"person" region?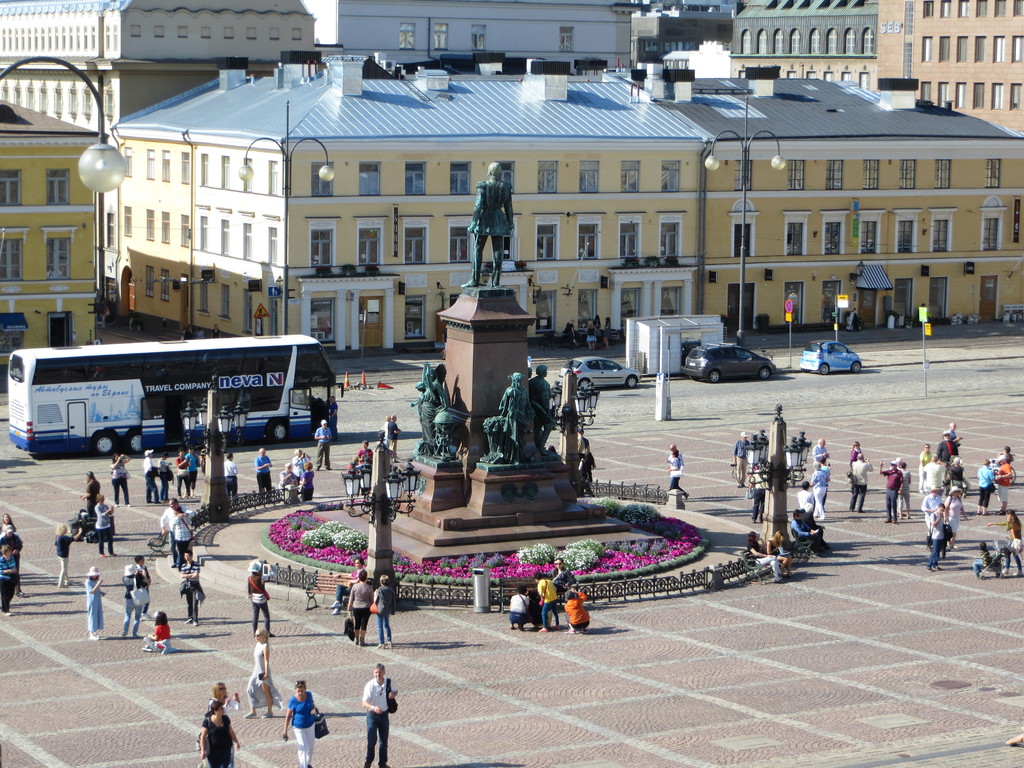
(left=84, top=563, right=109, bottom=643)
